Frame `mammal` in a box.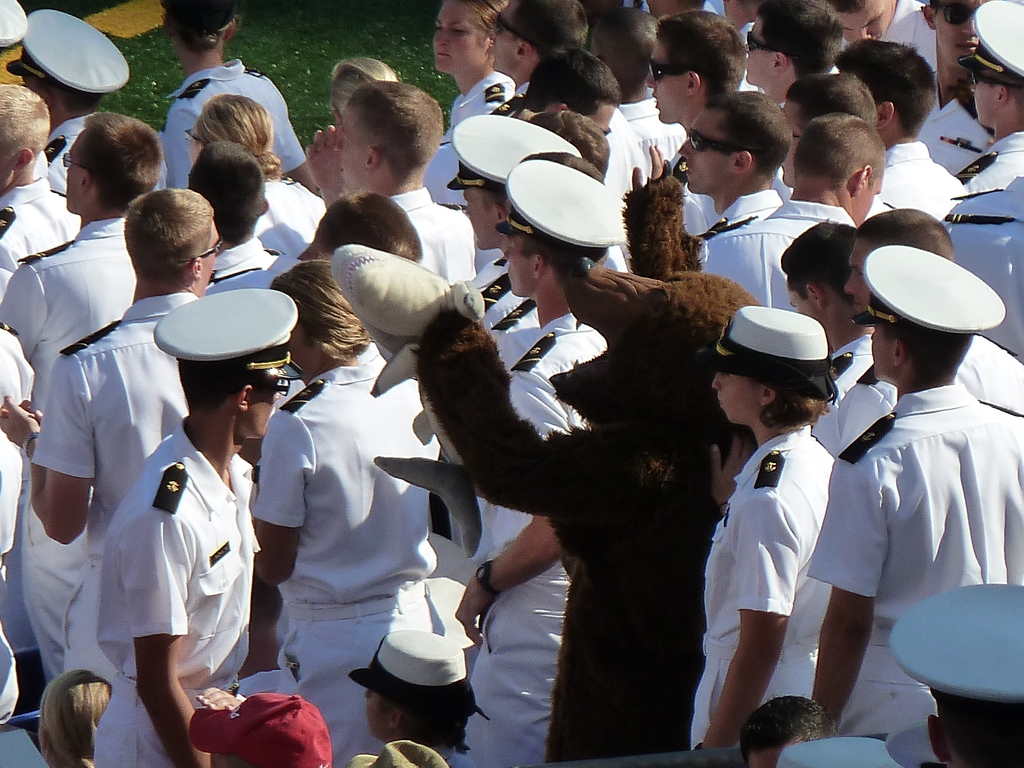
bbox=(779, 219, 876, 457).
